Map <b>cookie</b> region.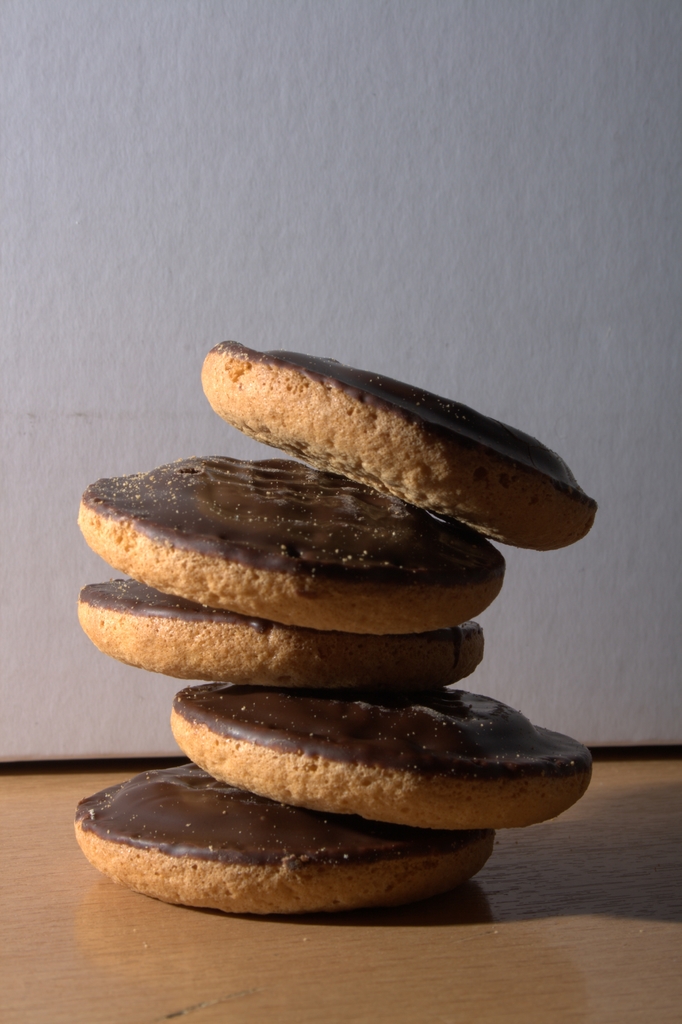
Mapped to BBox(67, 755, 494, 915).
